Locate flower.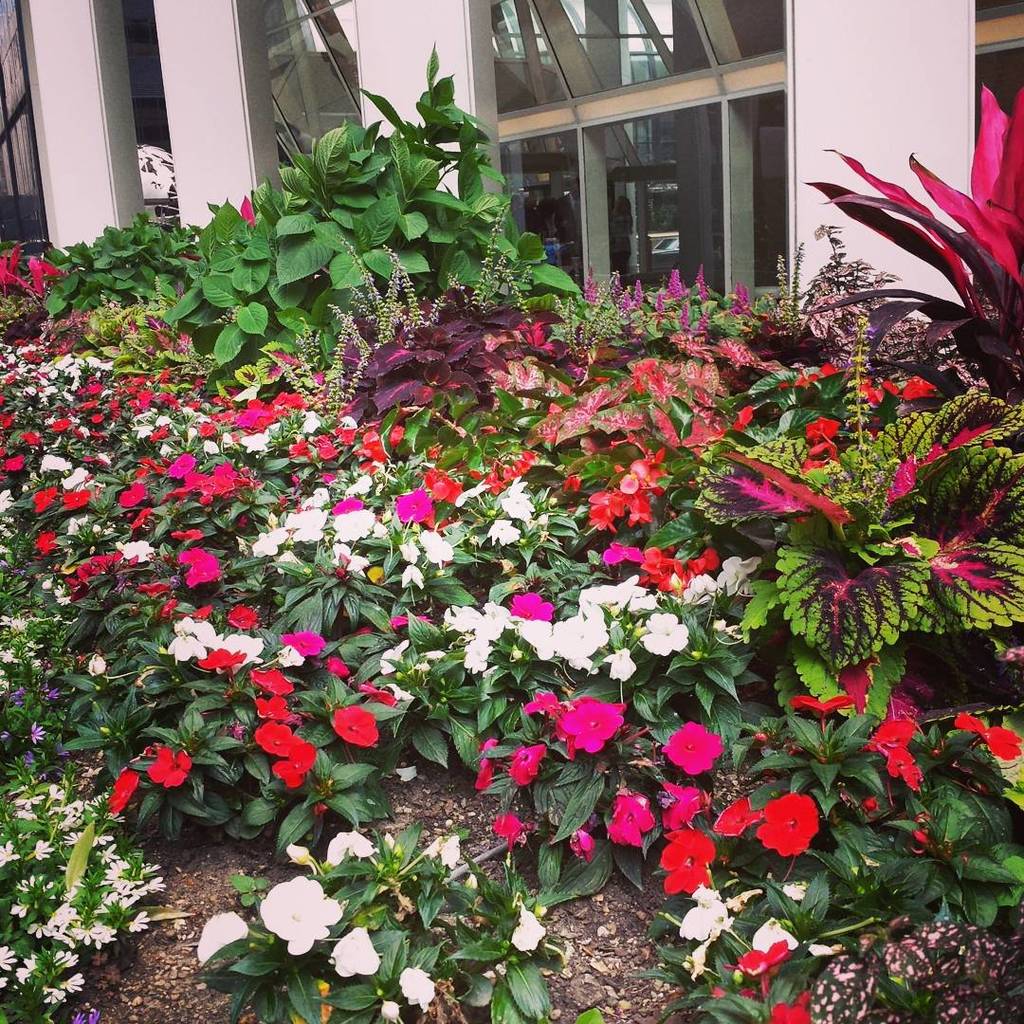
Bounding box: locate(319, 831, 378, 869).
